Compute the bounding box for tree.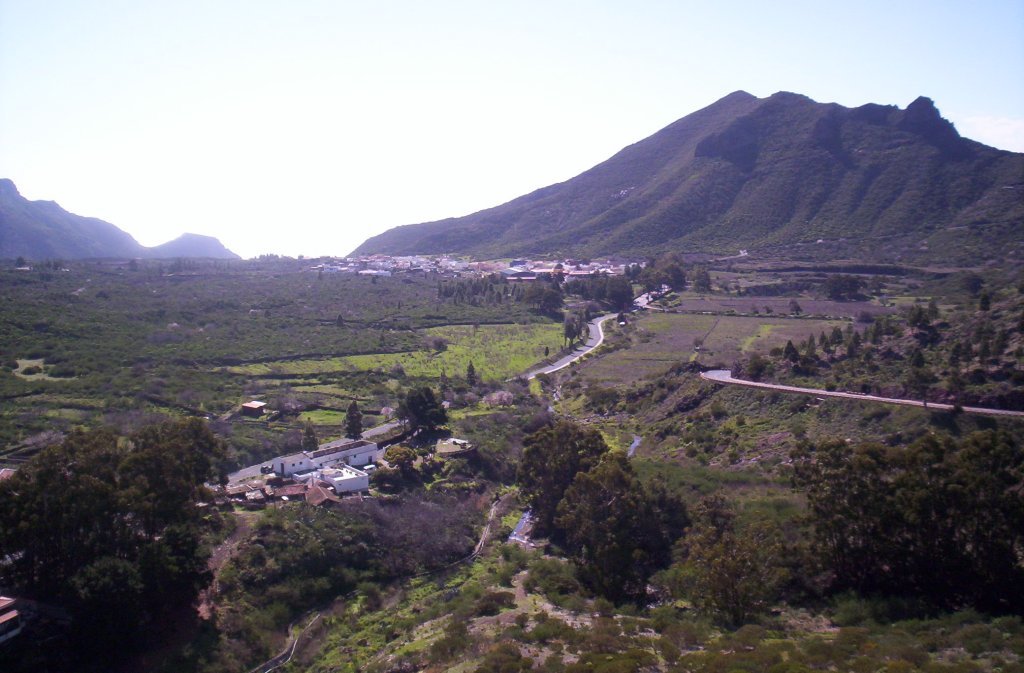
locate(372, 275, 376, 283).
